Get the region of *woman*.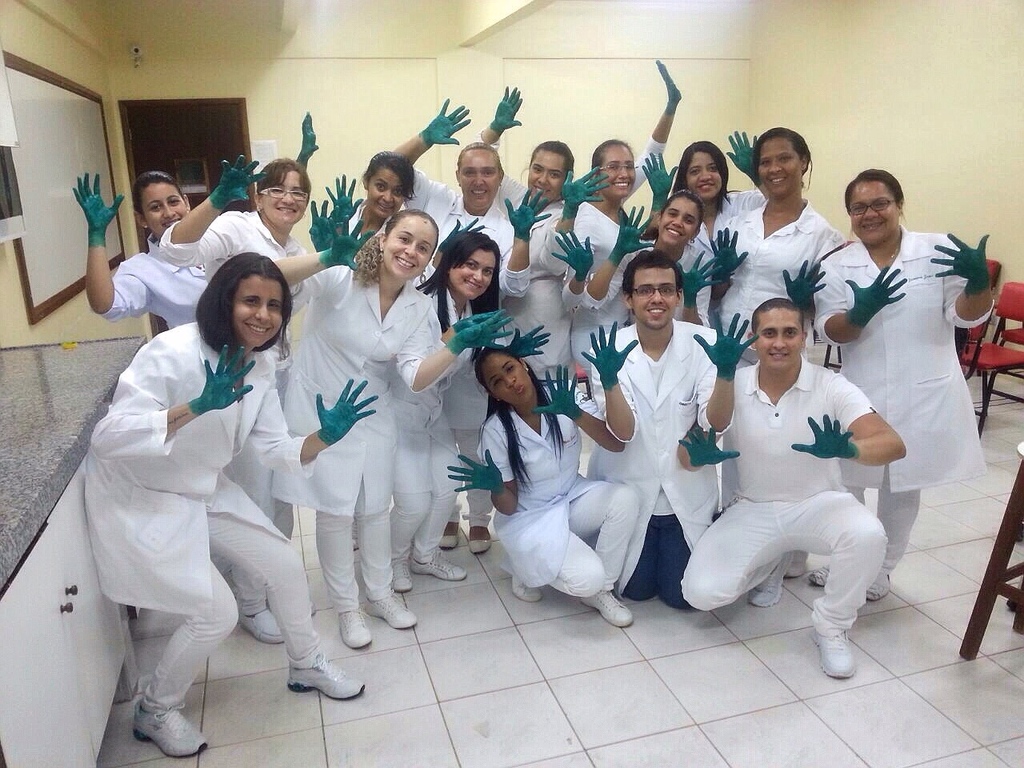
[444, 340, 642, 622].
